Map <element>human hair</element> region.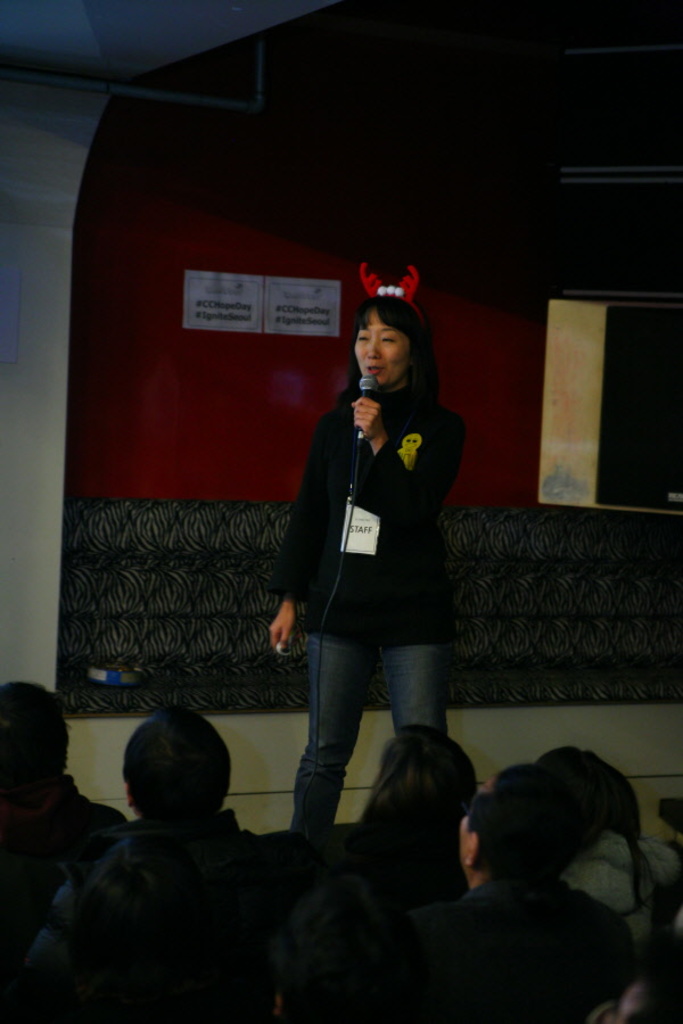
Mapped to x1=364, y1=734, x2=482, y2=885.
